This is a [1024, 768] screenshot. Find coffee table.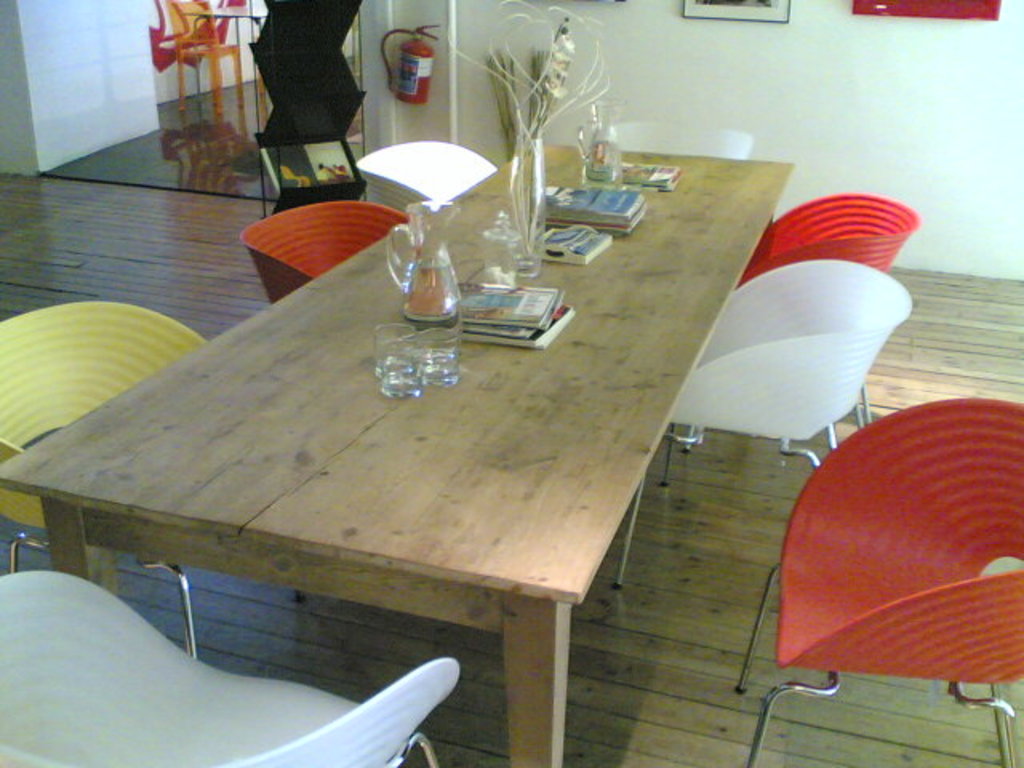
Bounding box: rect(75, 142, 856, 757).
